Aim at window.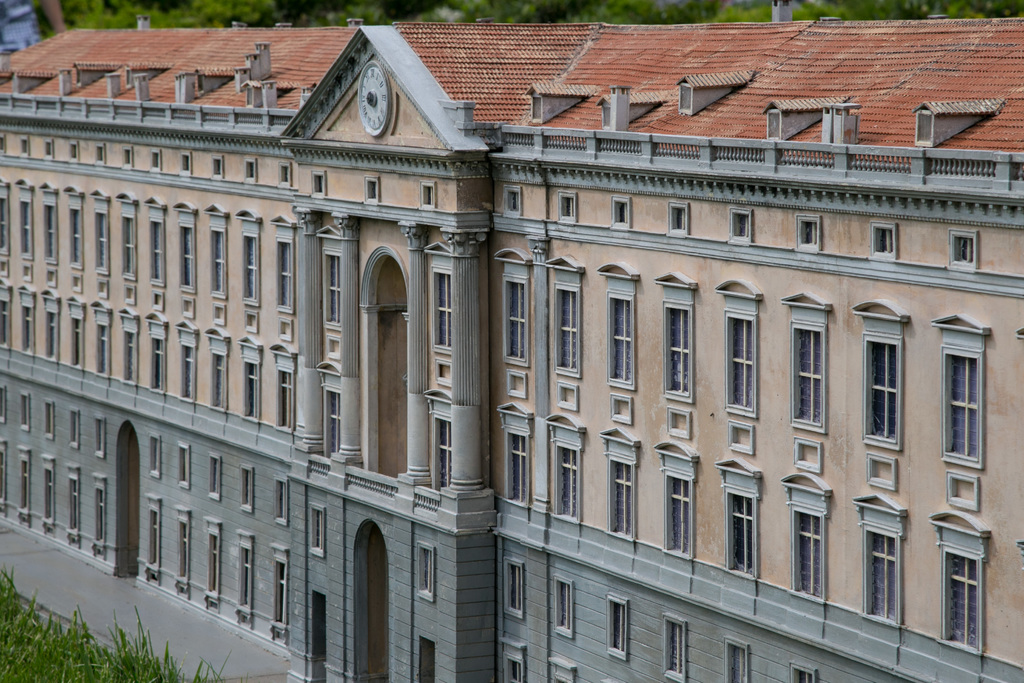
Aimed at bbox=[152, 334, 160, 383].
